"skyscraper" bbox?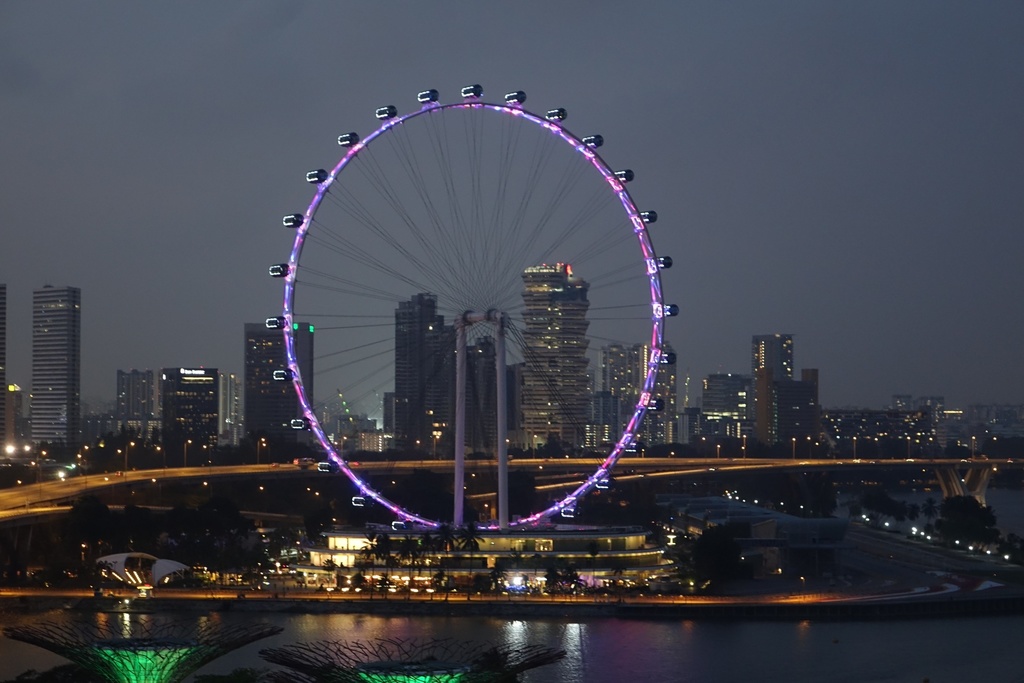
left=380, top=293, right=452, bottom=466
